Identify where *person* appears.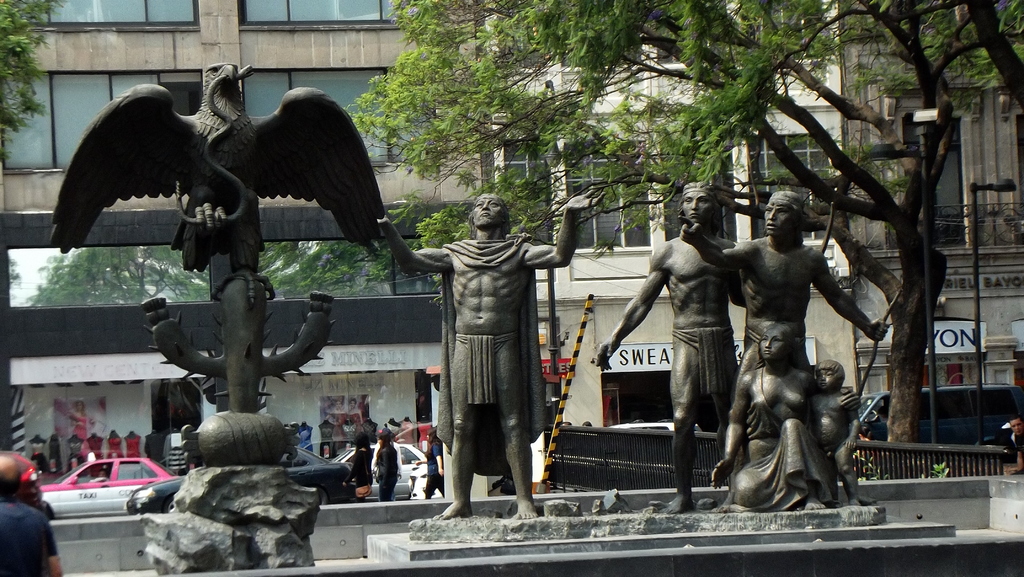
Appears at <region>375, 191, 605, 521</region>.
